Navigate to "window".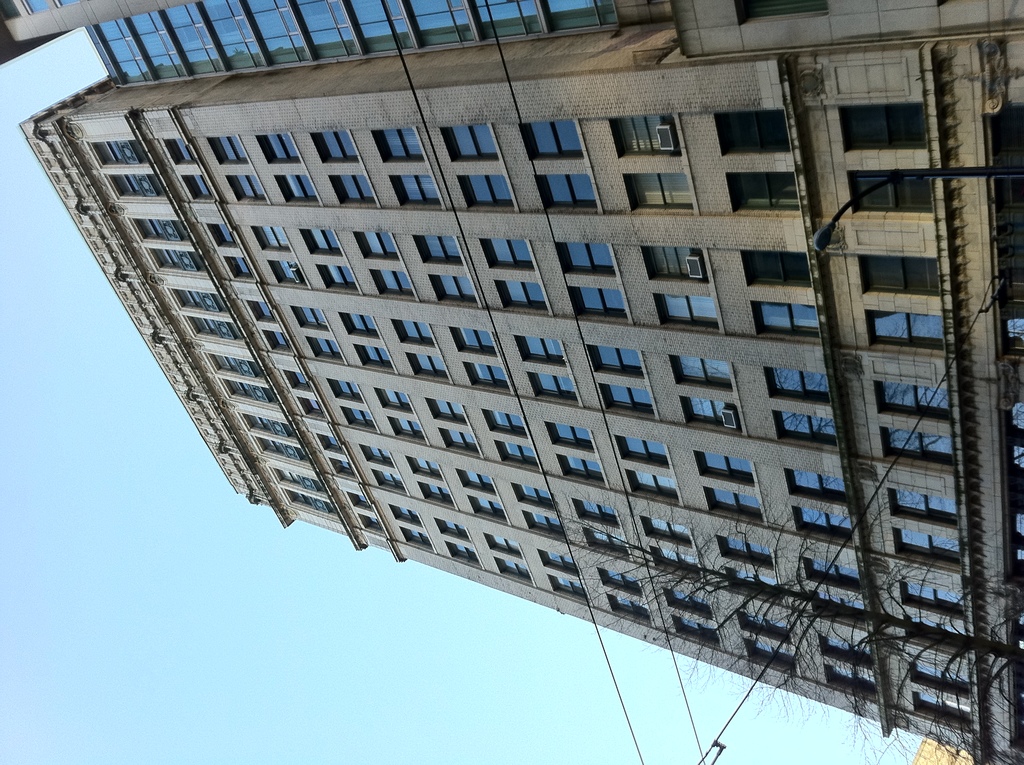
Navigation target: select_region(261, 329, 293, 354).
